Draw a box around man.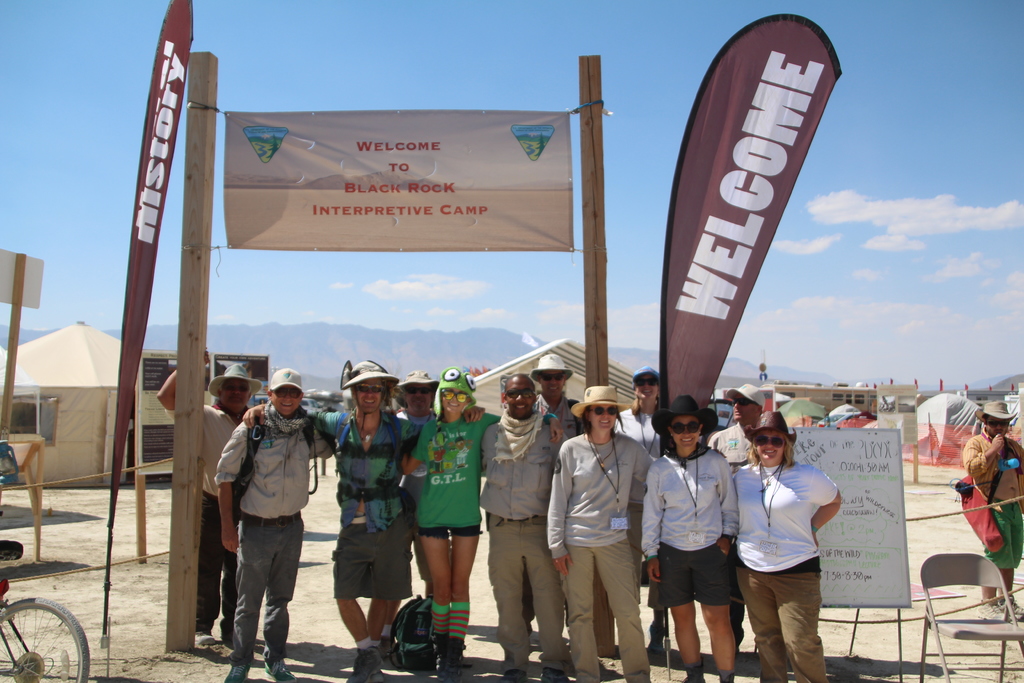
left=481, top=371, right=572, bottom=679.
